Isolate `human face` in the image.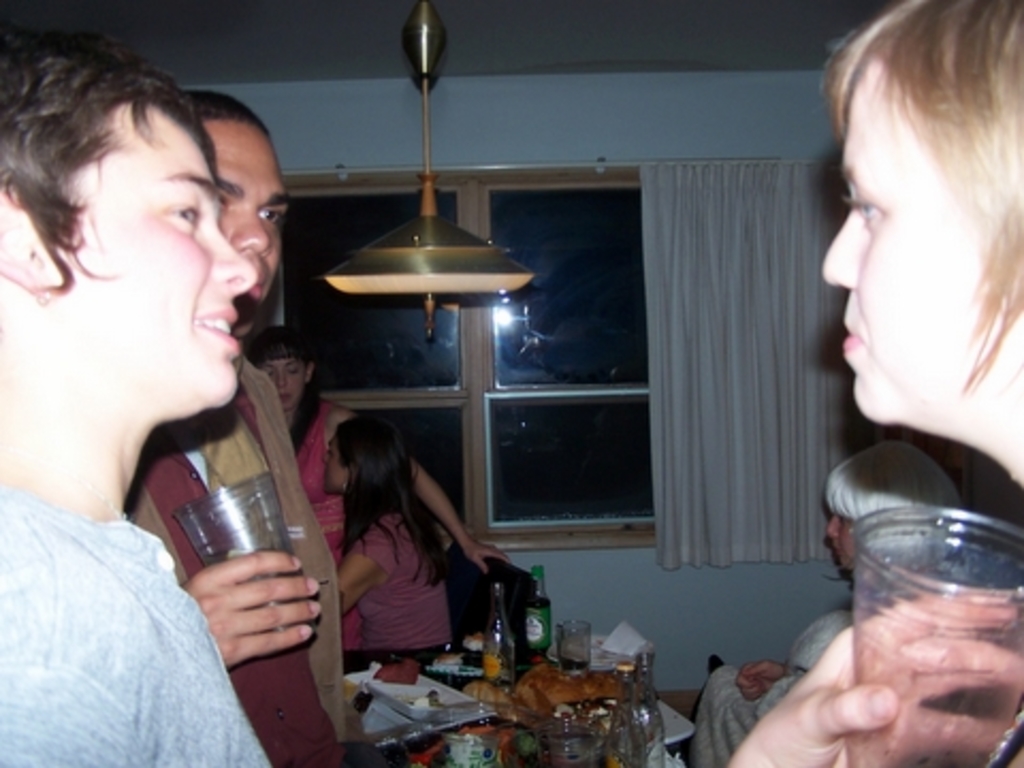
Isolated region: <region>326, 435, 343, 495</region>.
